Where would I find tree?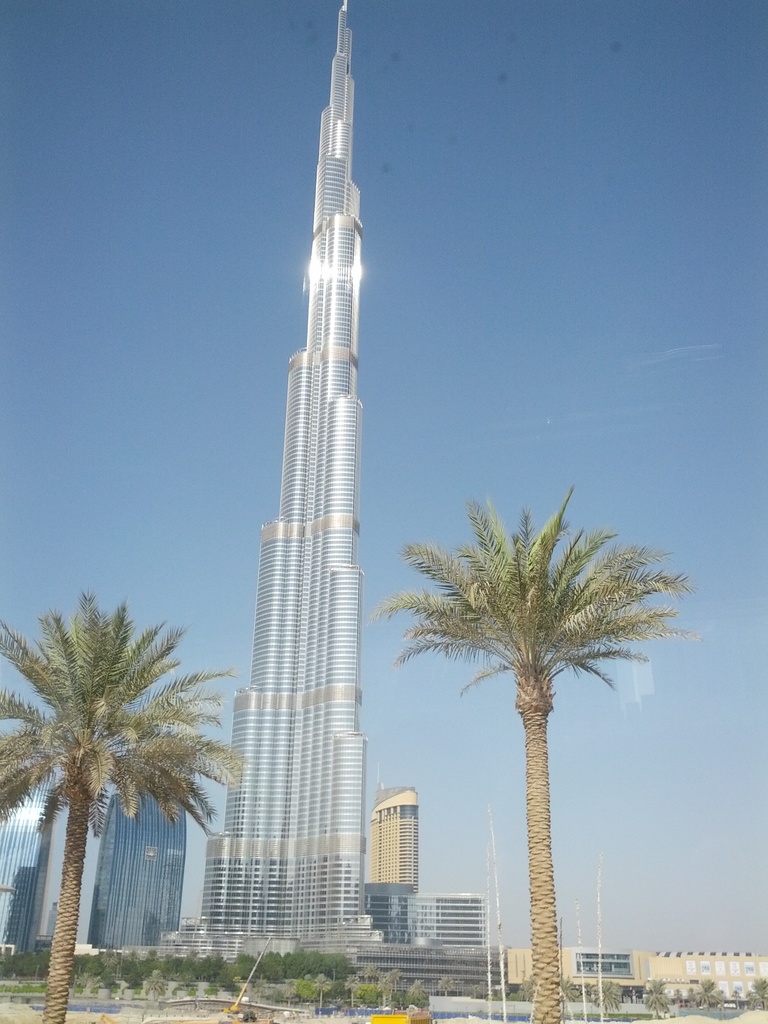
At [369,479,701,1023].
